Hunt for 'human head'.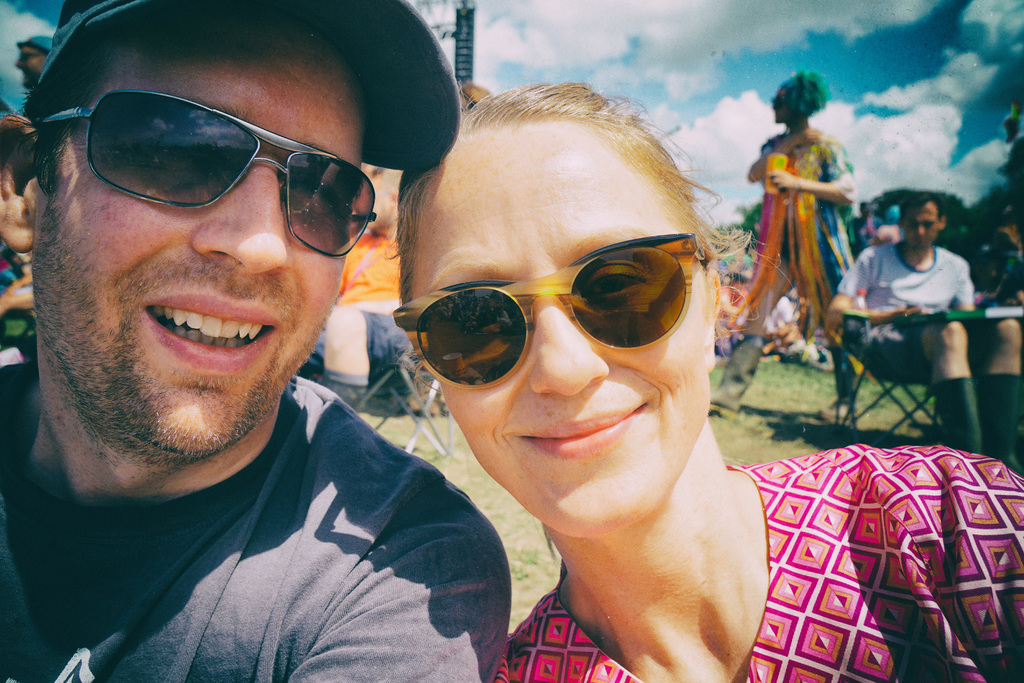
Hunted down at [0, 0, 374, 462].
